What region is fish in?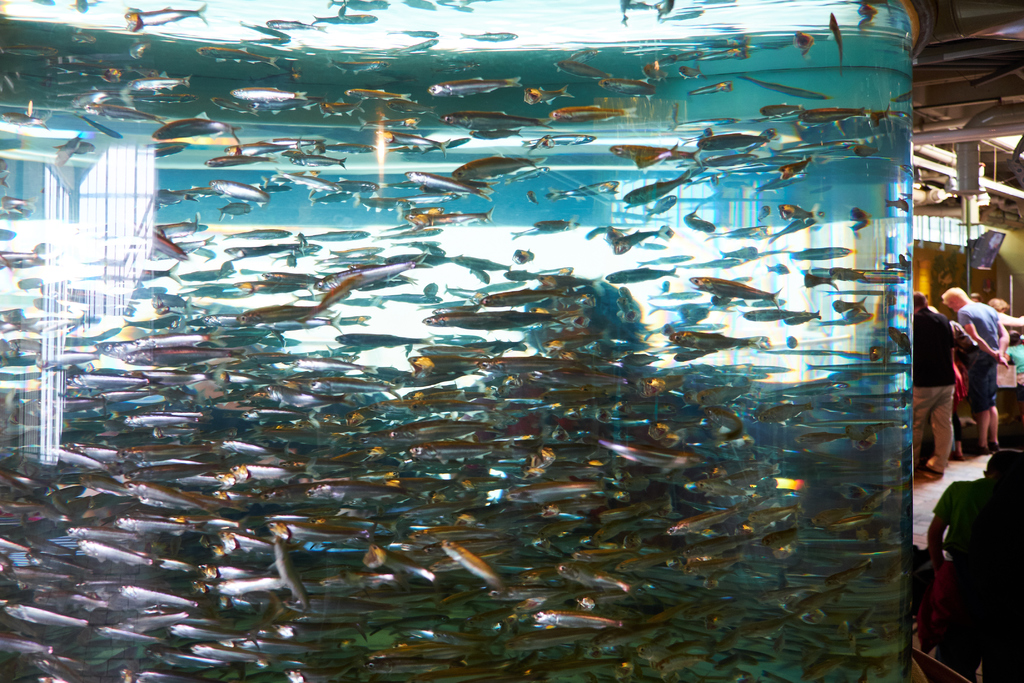
bbox(77, 117, 125, 138).
